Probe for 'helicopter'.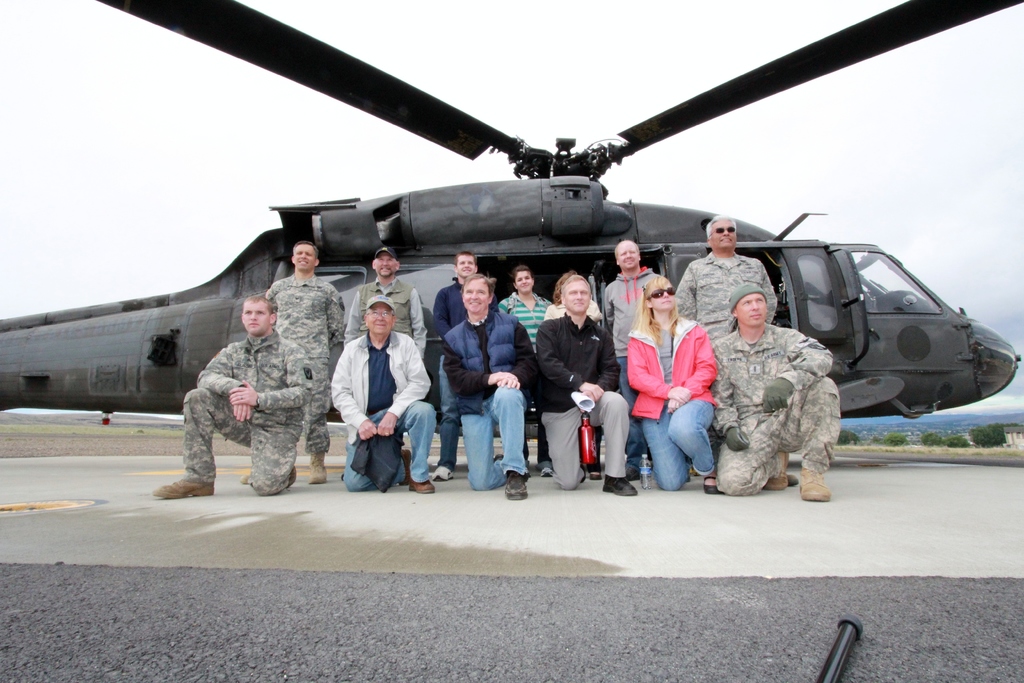
Probe result: [left=18, top=6, right=1014, bottom=466].
